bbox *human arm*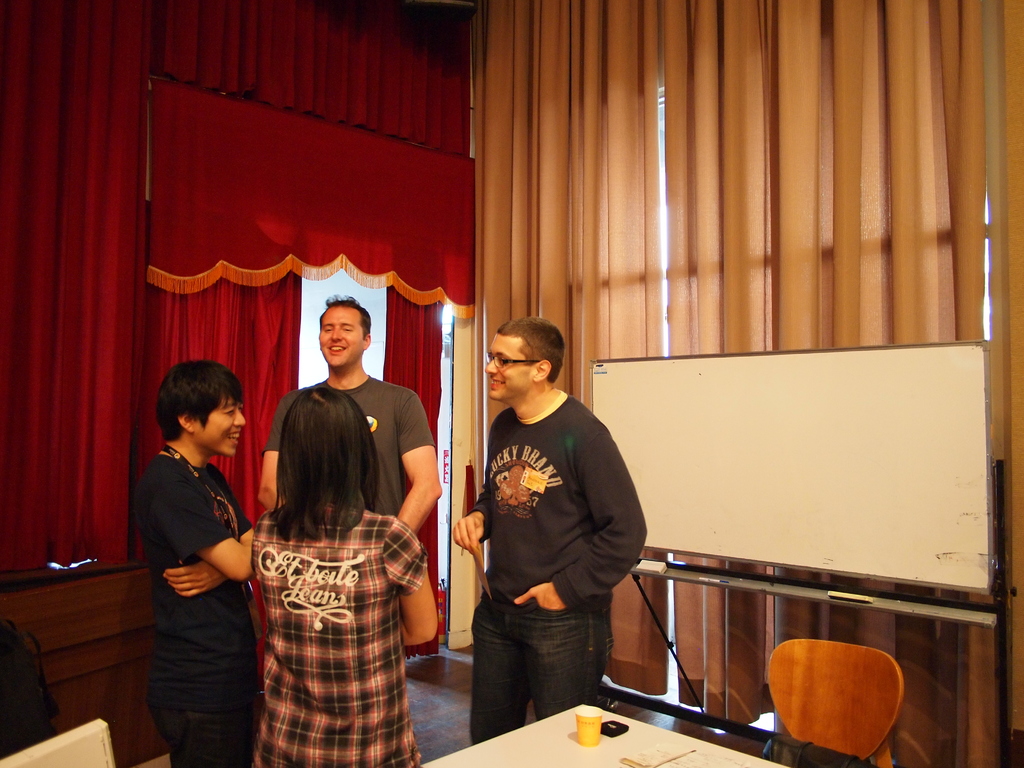
rect(455, 468, 490, 554)
